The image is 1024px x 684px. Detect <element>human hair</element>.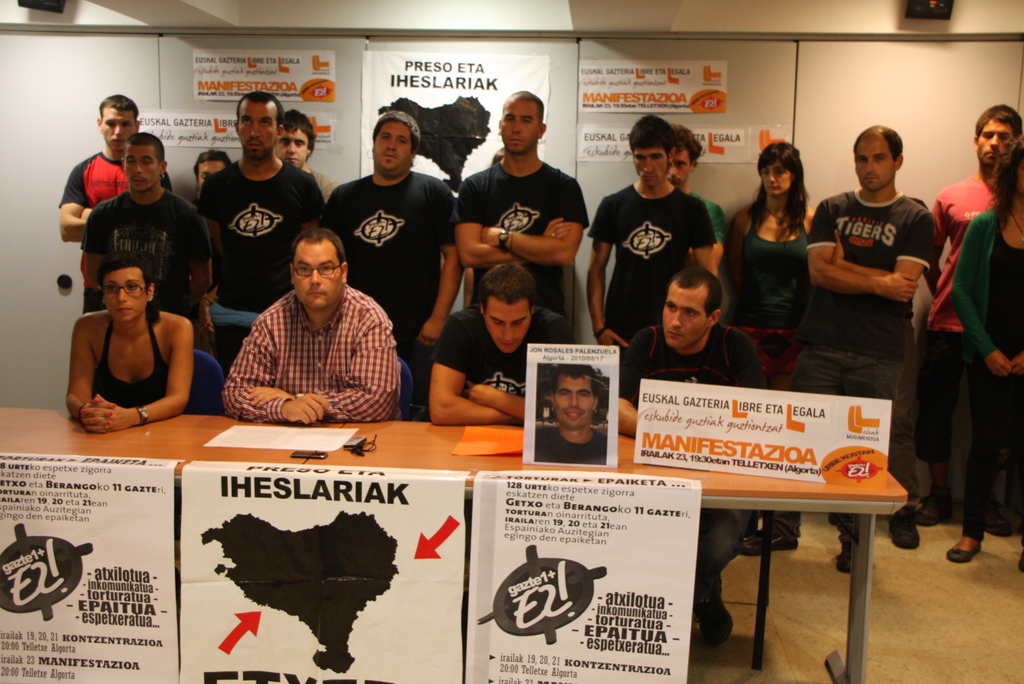
Detection: box(192, 150, 235, 181).
